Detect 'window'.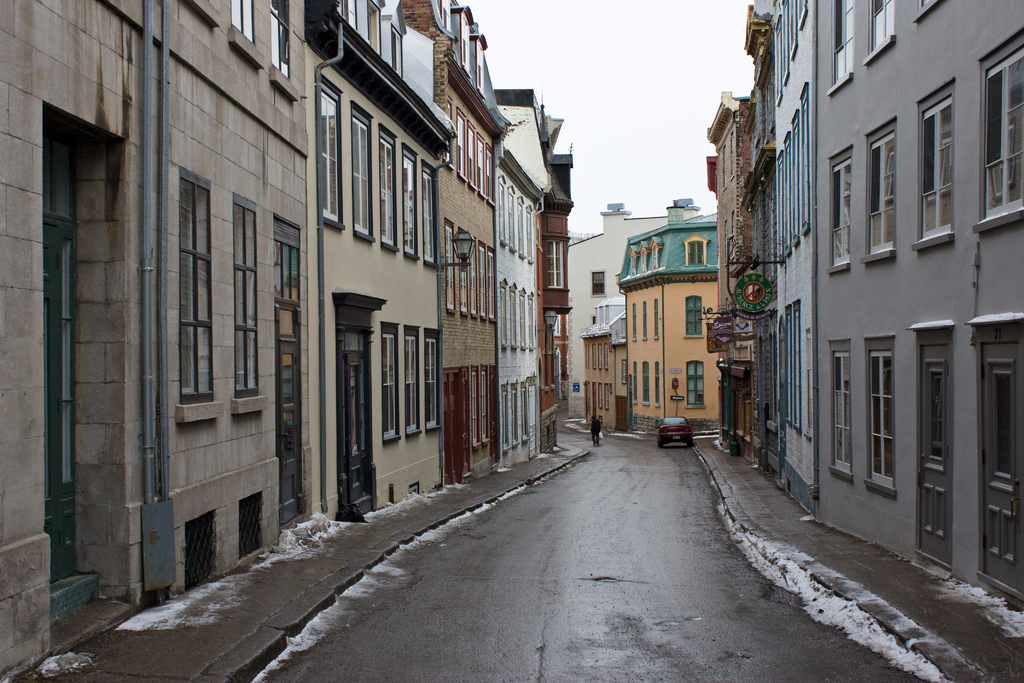
Detected at x1=178, y1=169, x2=223, y2=401.
